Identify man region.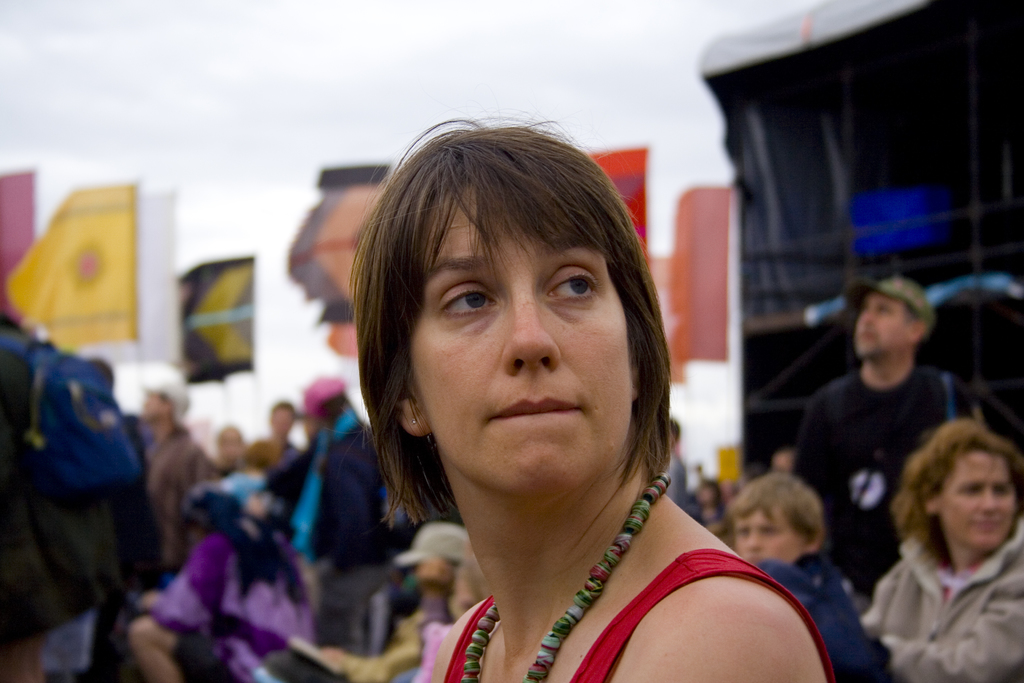
Region: bbox=(136, 381, 205, 578).
